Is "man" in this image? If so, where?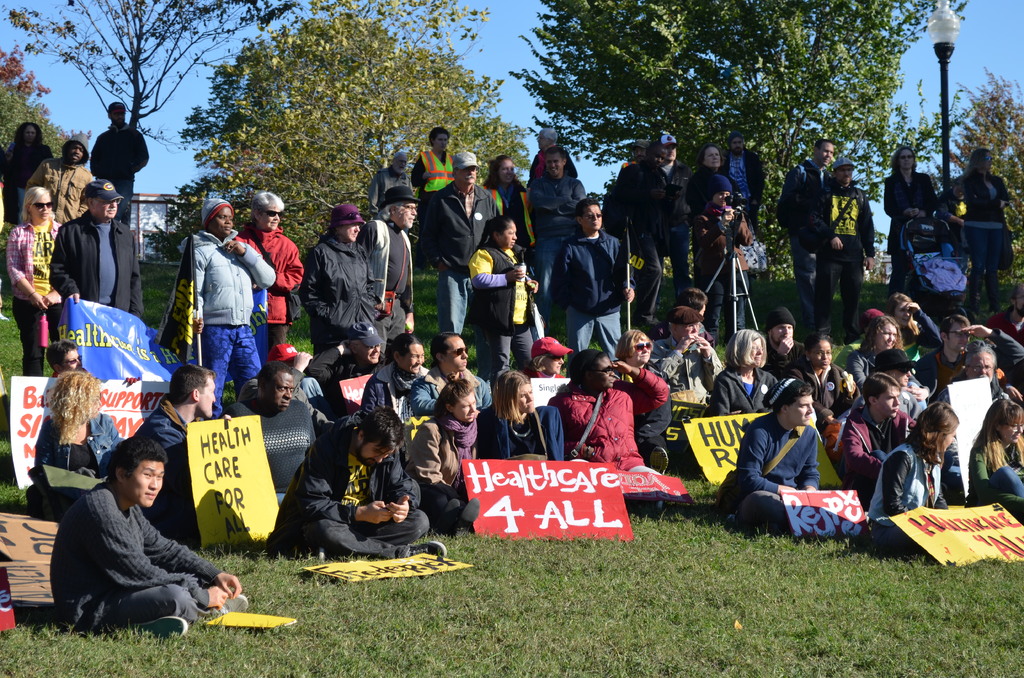
Yes, at [356, 184, 421, 366].
